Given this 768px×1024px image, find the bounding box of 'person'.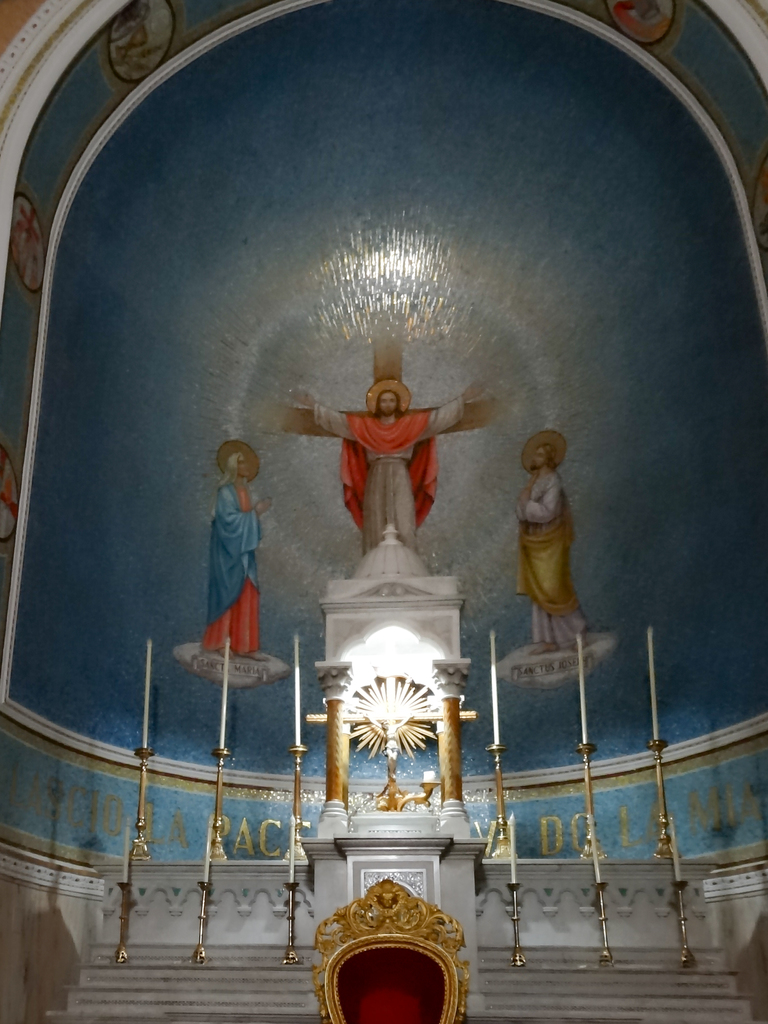
bbox(298, 382, 476, 546).
